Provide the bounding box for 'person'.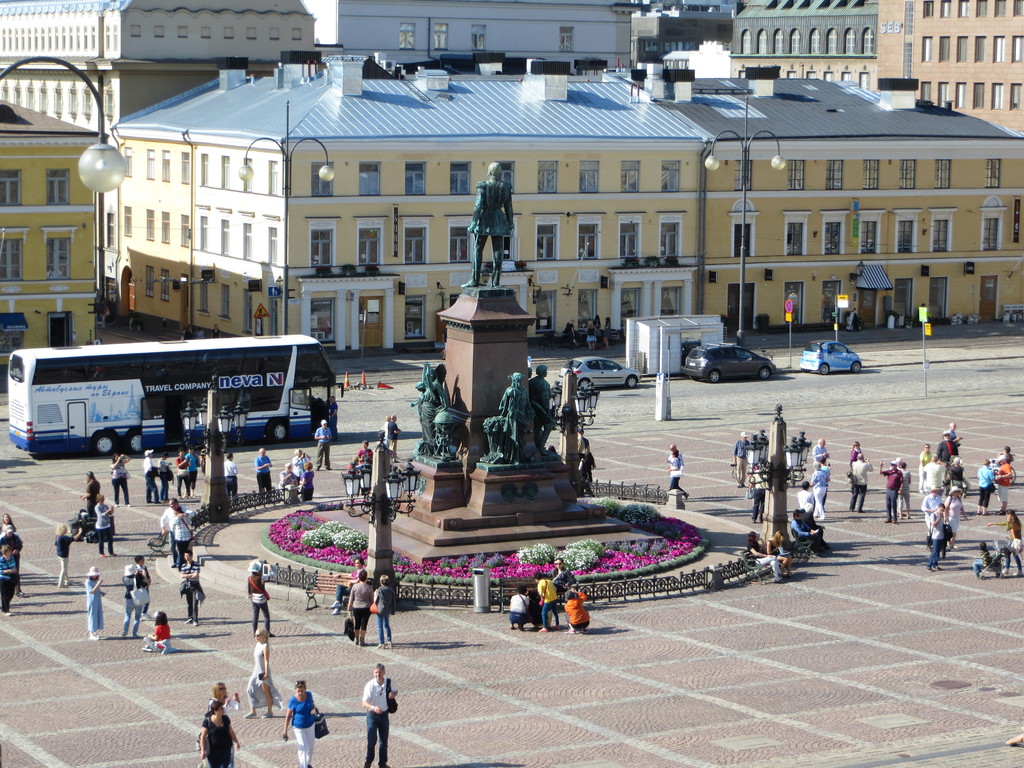
x1=92, y1=493, x2=116, y2=554.
